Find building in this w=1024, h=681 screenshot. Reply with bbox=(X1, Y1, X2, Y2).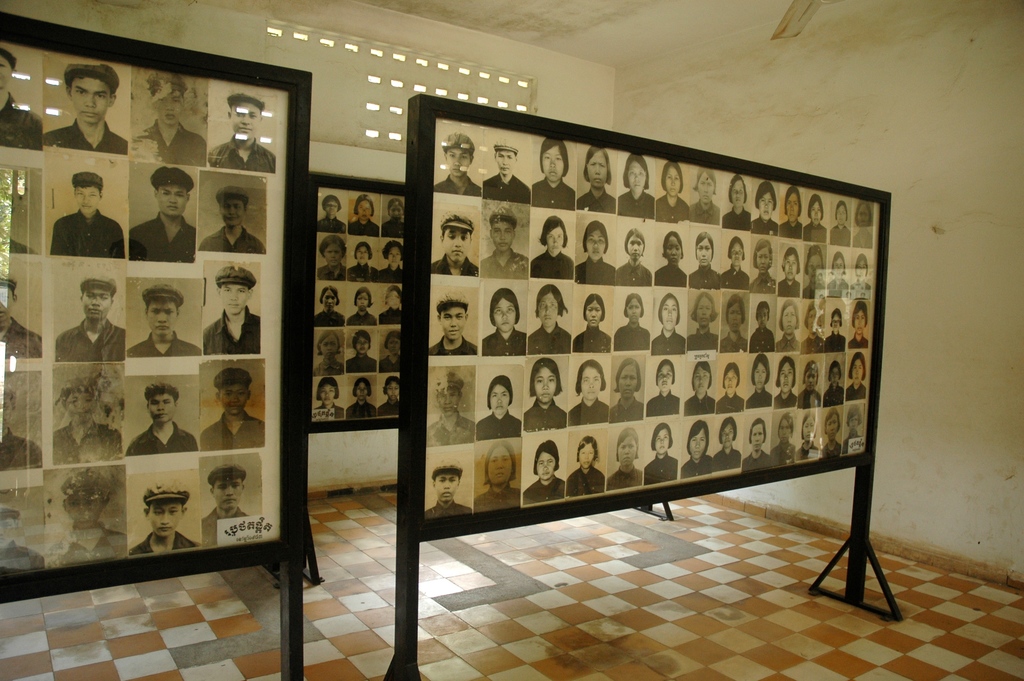
bbox=(0, 0, 1023, 680).
